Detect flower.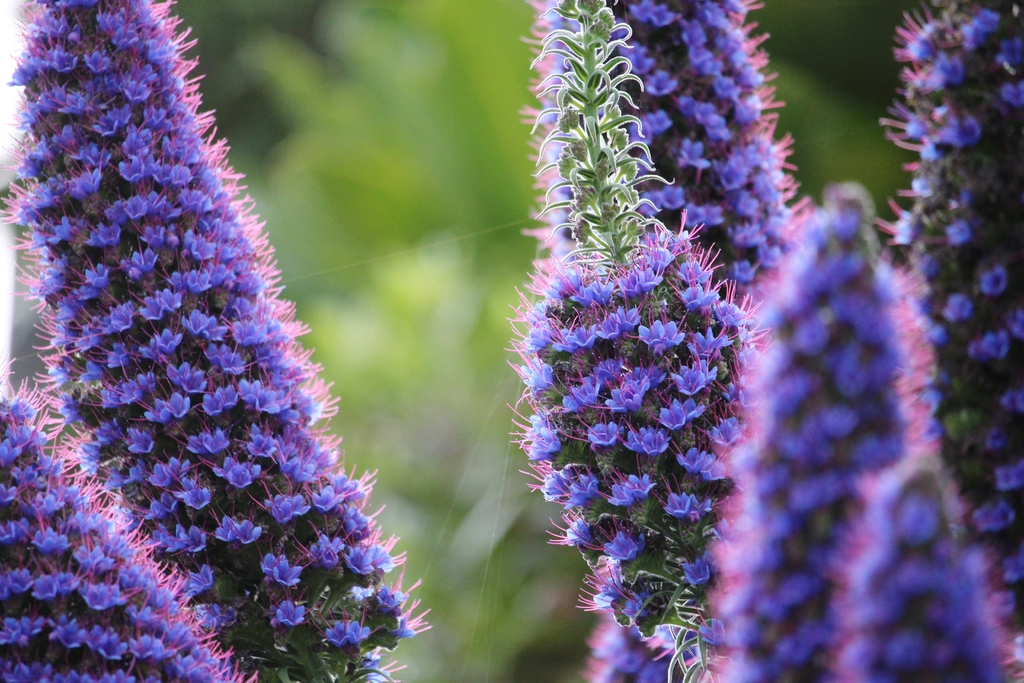
Detected at [897, 0, 1023, 682].
